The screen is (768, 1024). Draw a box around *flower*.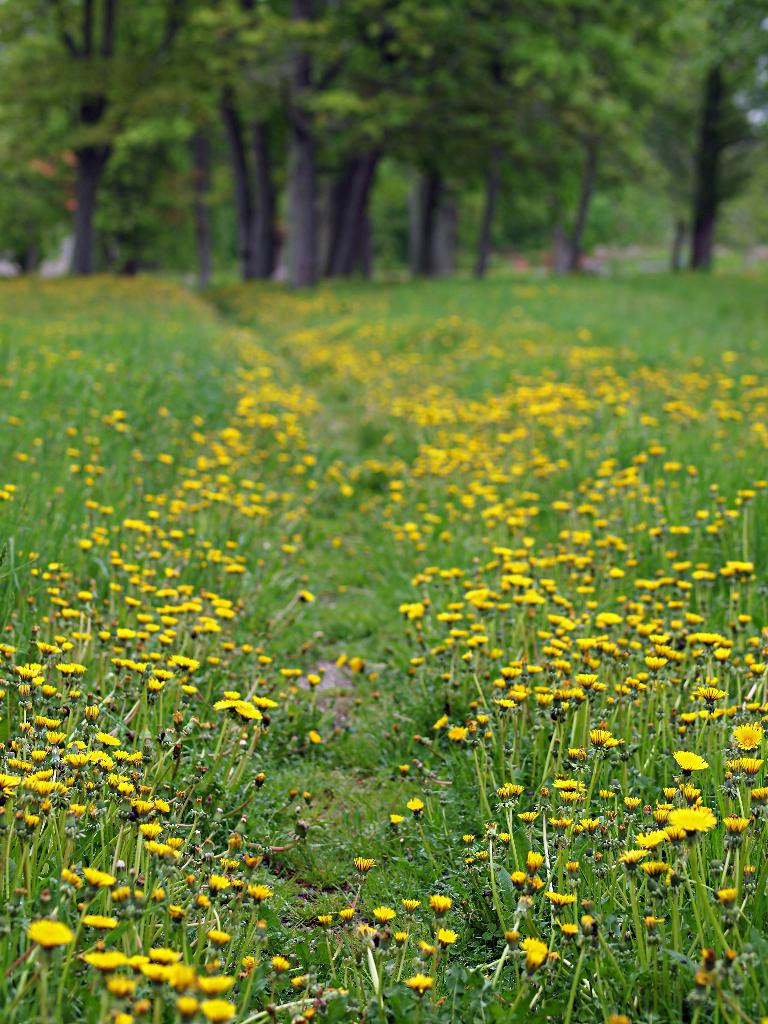
26/917/74/948.
